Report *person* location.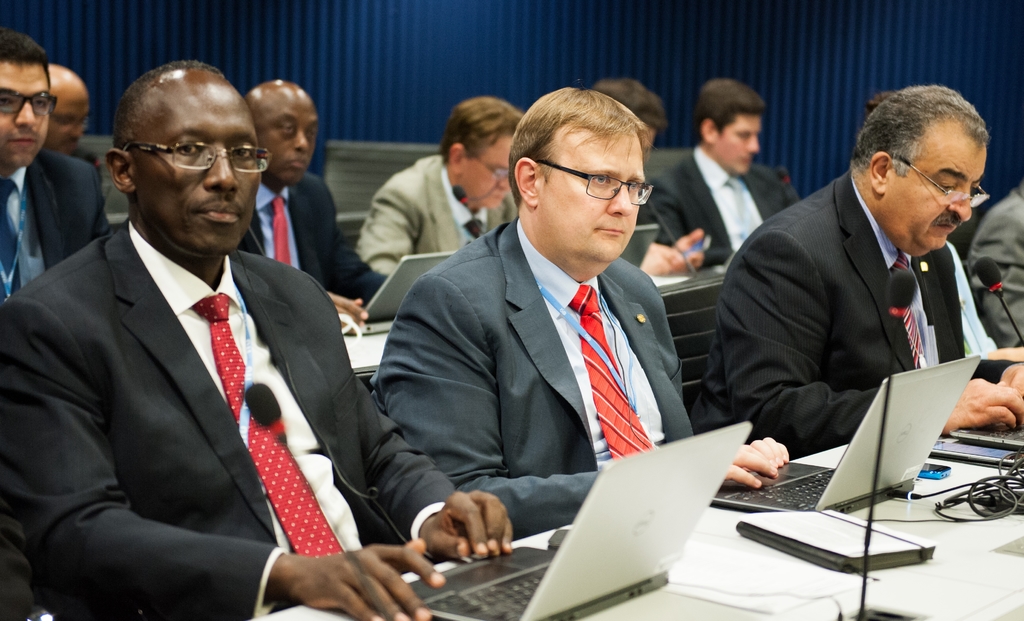
Report: detection(32, 73, 112, 261).
